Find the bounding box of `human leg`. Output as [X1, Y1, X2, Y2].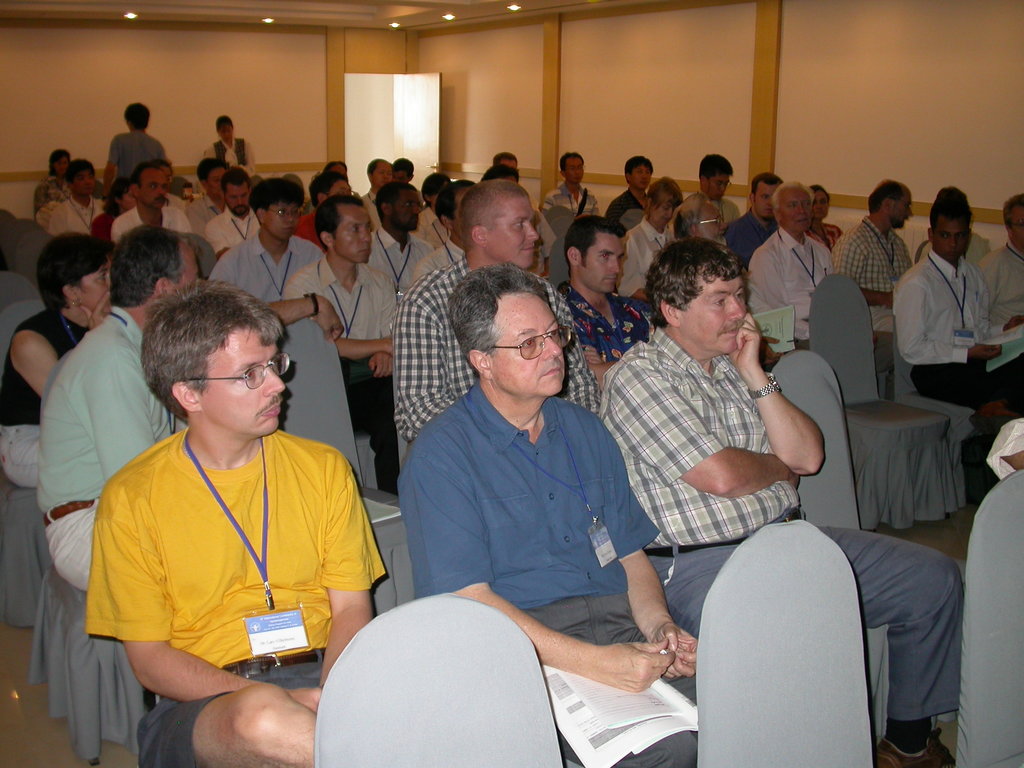
[846, 528, 966, 765].
